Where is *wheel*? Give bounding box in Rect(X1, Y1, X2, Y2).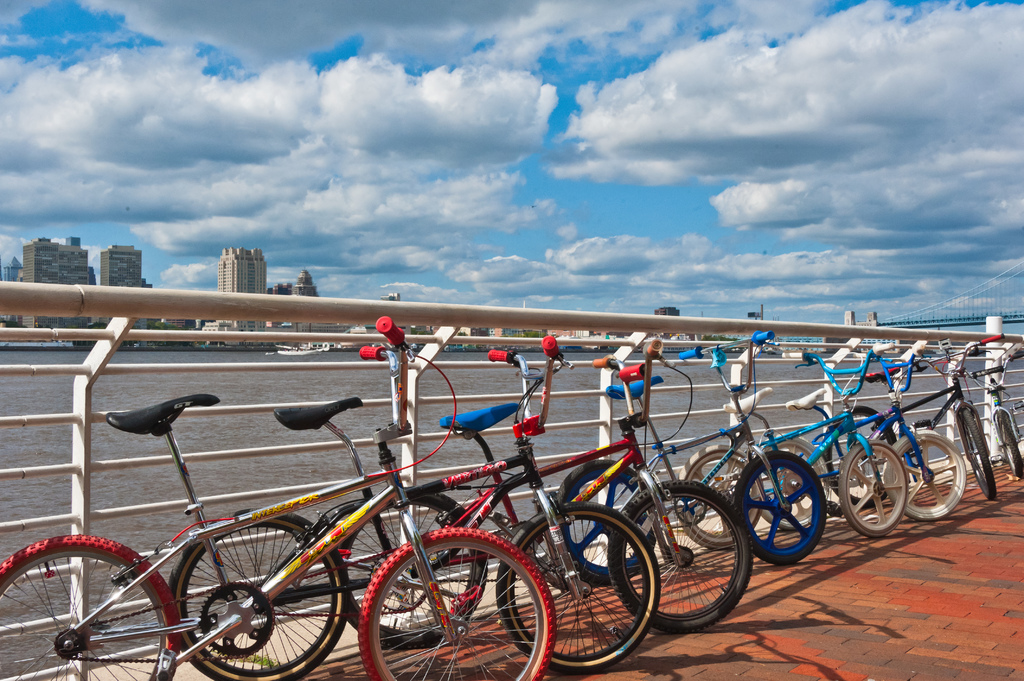
Rect(954, 405, 993, 503).
